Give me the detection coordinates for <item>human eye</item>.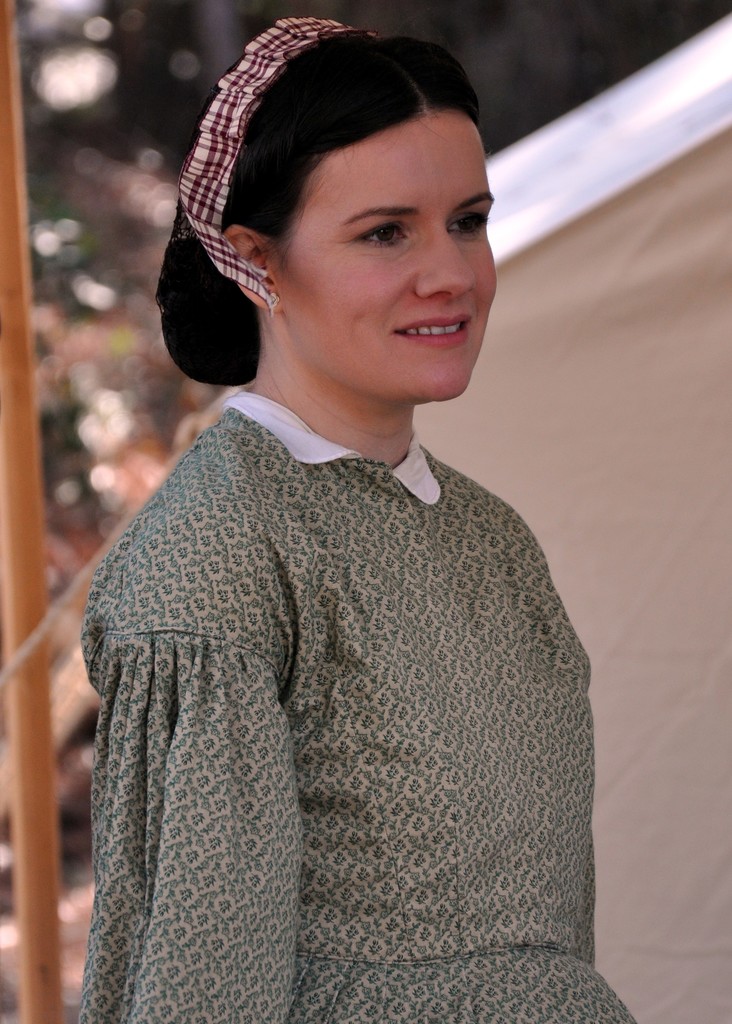
x1=344, y1=218, x2=412, y2=253.
